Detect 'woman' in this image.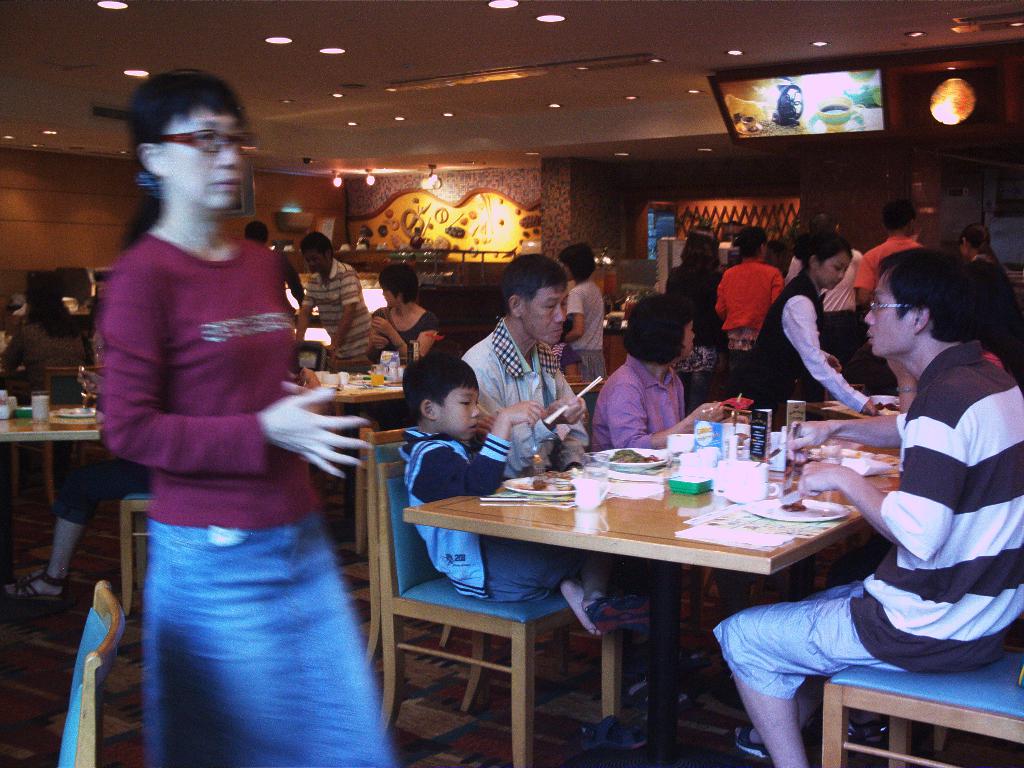
Detection: Rect(79, 99, 380, 751).
